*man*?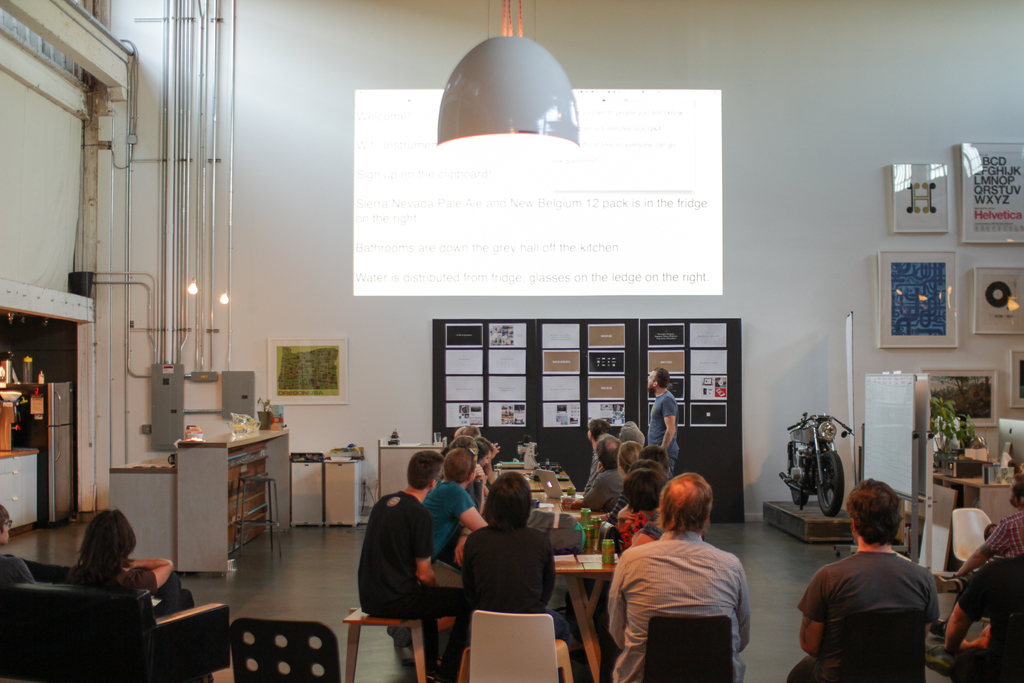
x1=387 y1=450 x2=484 y2=659
